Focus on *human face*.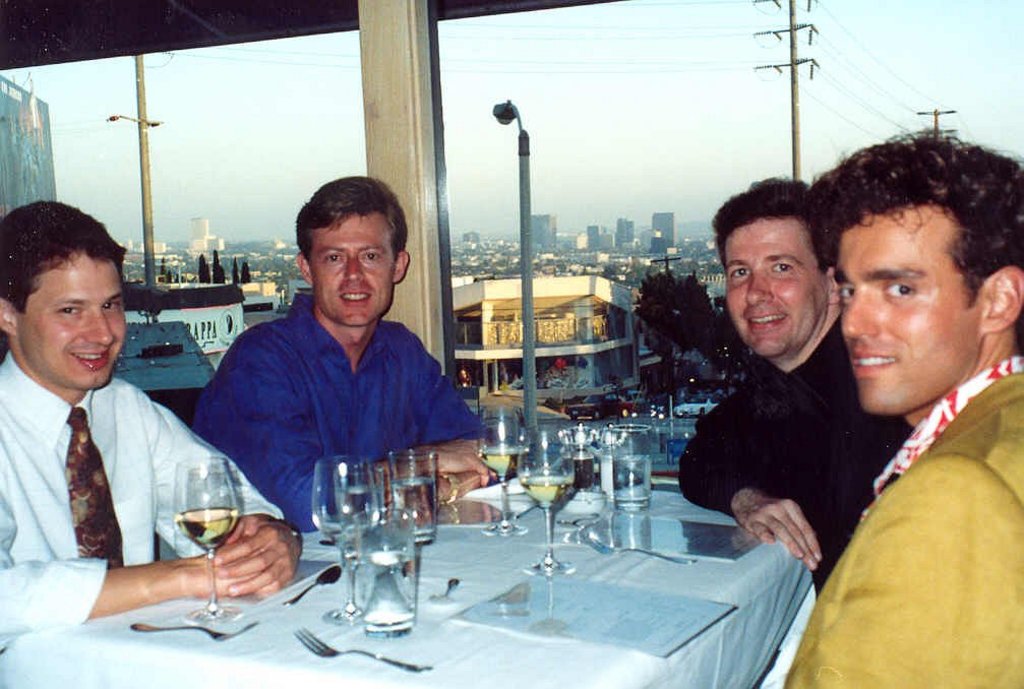
Focused at bbox=(17, 250, 127, 388).
